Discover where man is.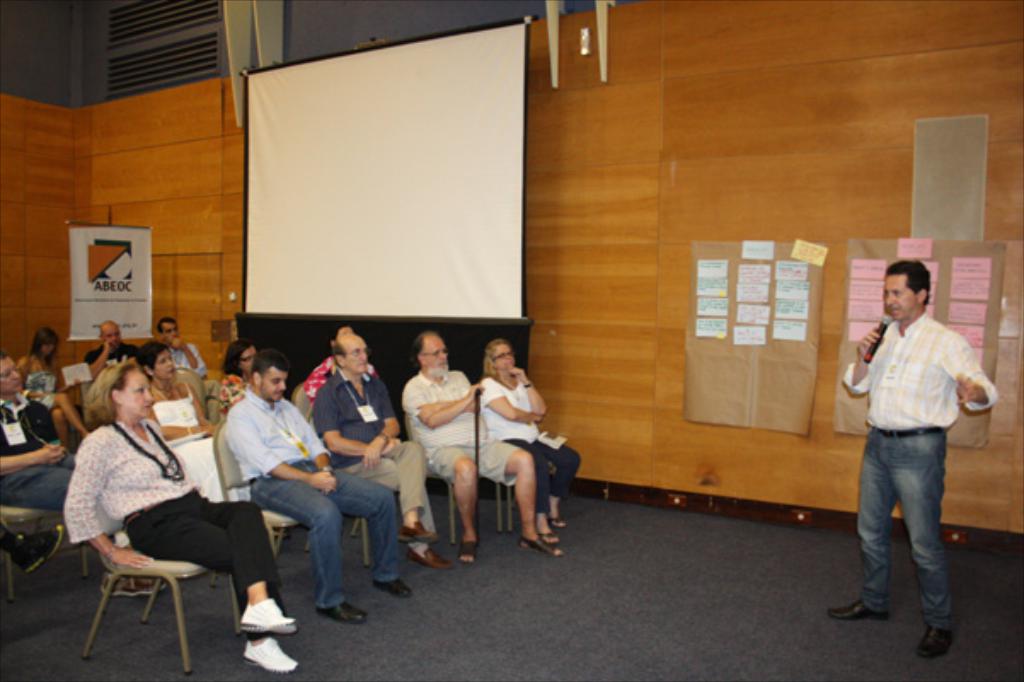
Discovered at (x1=402, y1=331, x2=566, y2=559).
